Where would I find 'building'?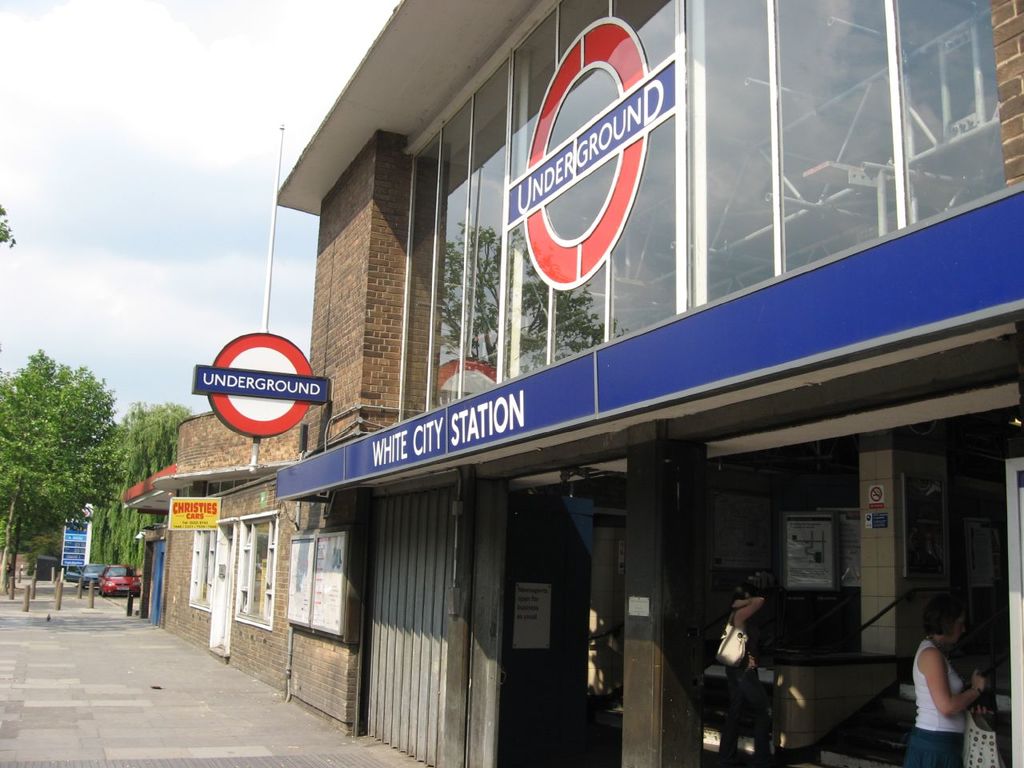
At 118:398:304:694.
